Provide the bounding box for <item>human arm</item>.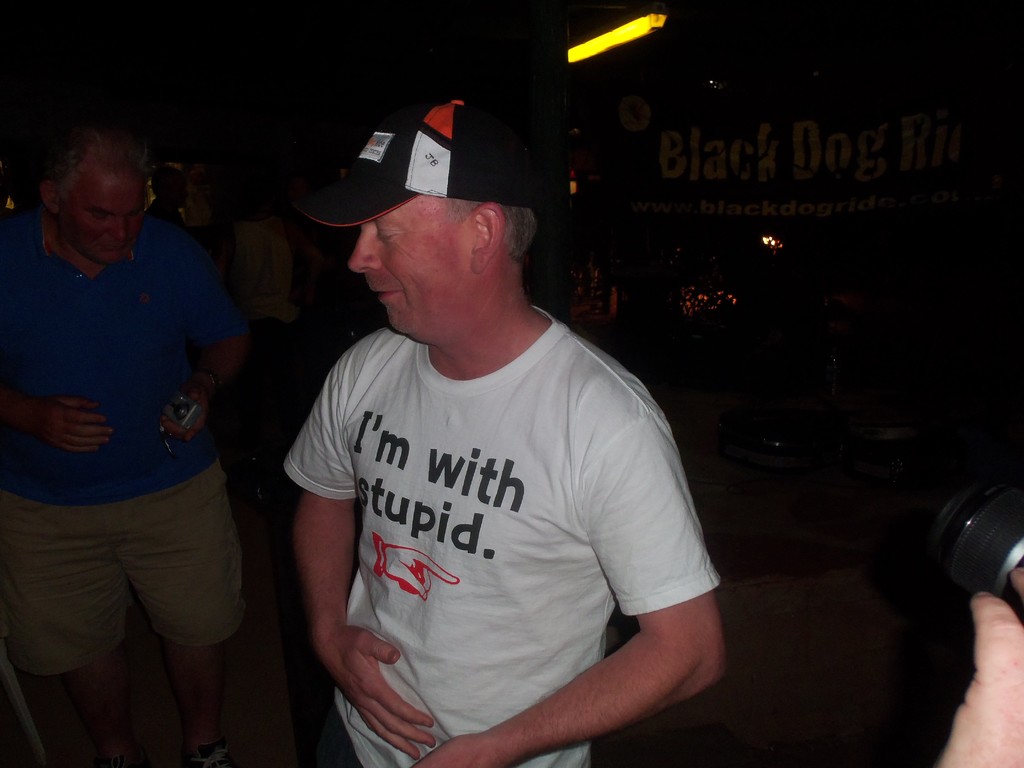
bbox=[410, 418, 726, 767].
